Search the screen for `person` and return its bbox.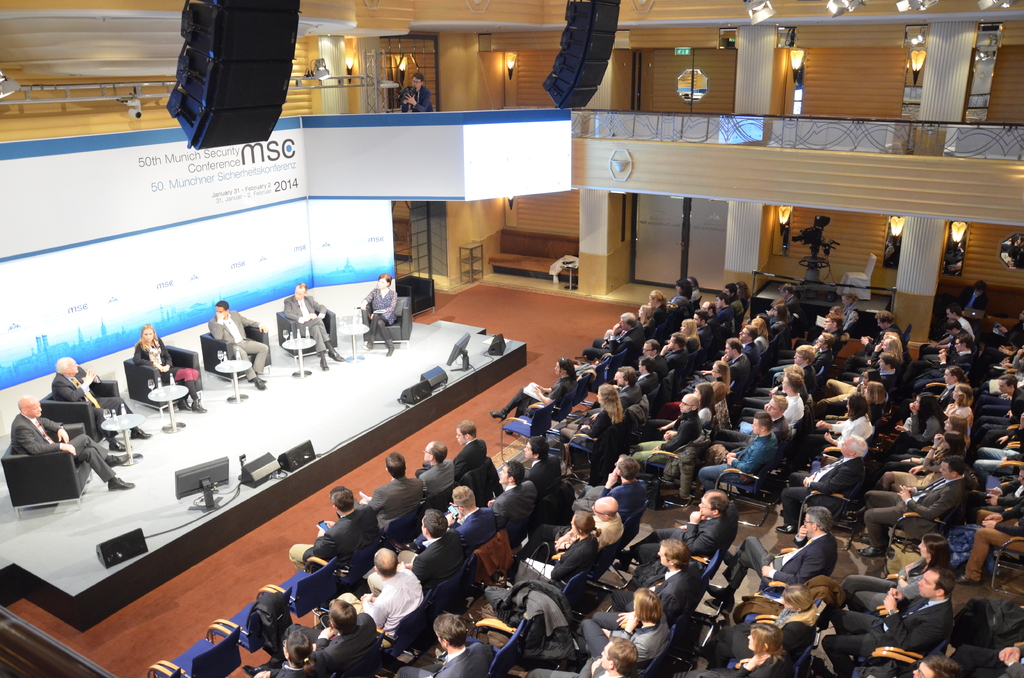
Found: left=356, top=271, right=409, bottom=359.
